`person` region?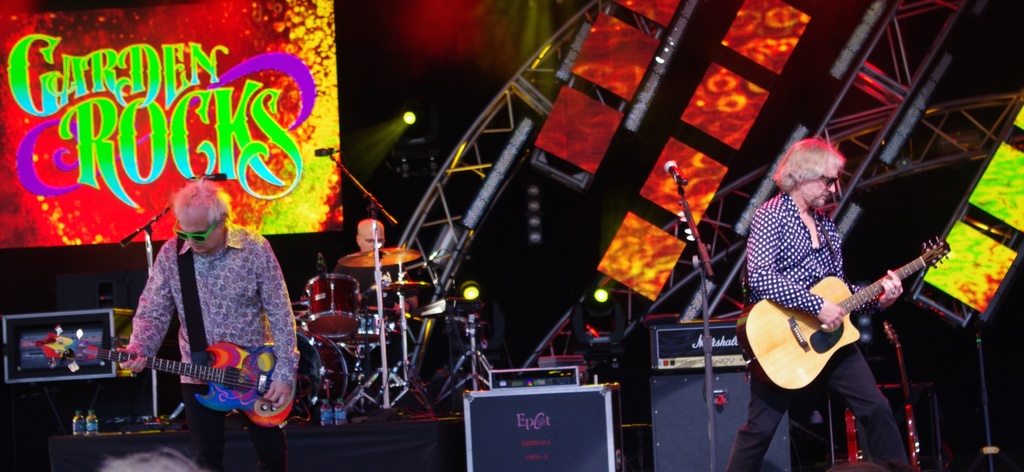
112:182:305:471
